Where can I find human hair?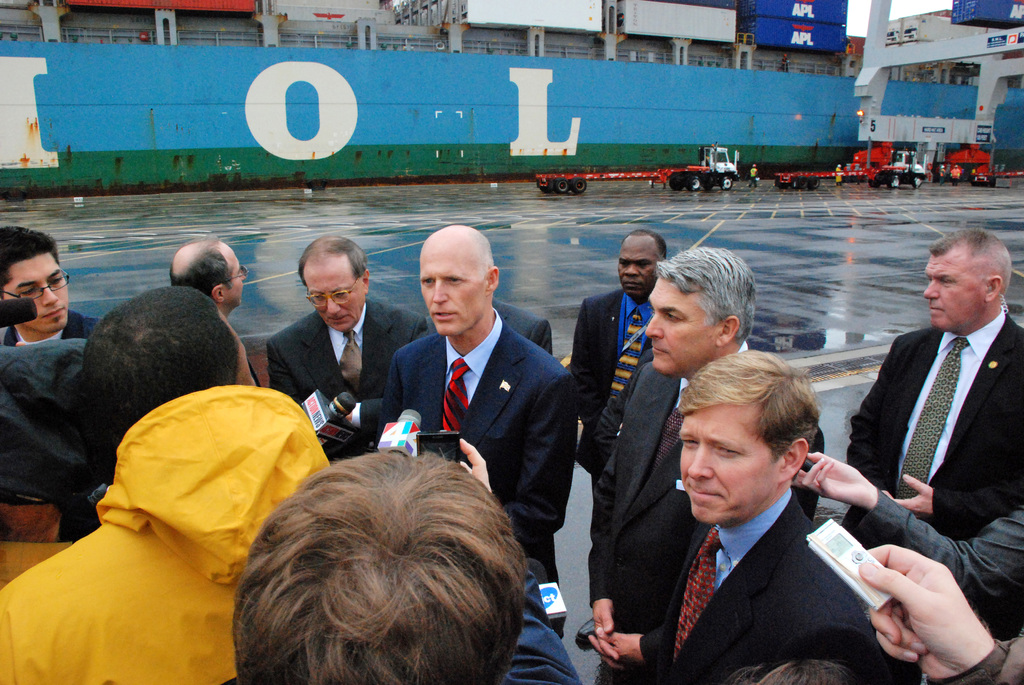
You can find it at pyautogui.locateOnScreen(674, 345, 819, 468).
